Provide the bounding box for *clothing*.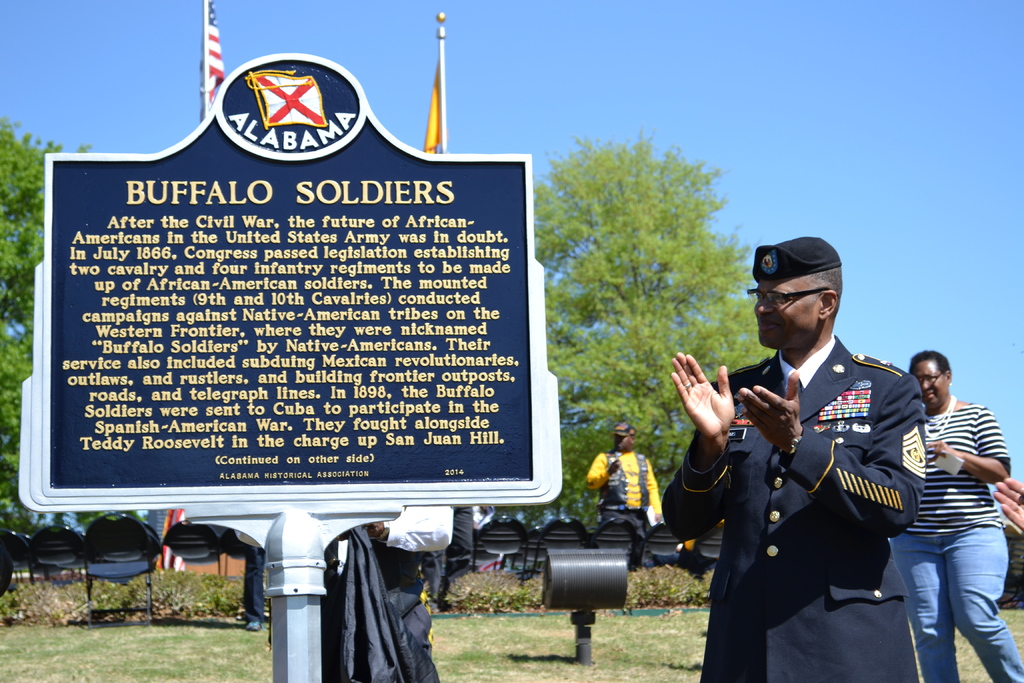
detection(583, 448, 659, 534).
